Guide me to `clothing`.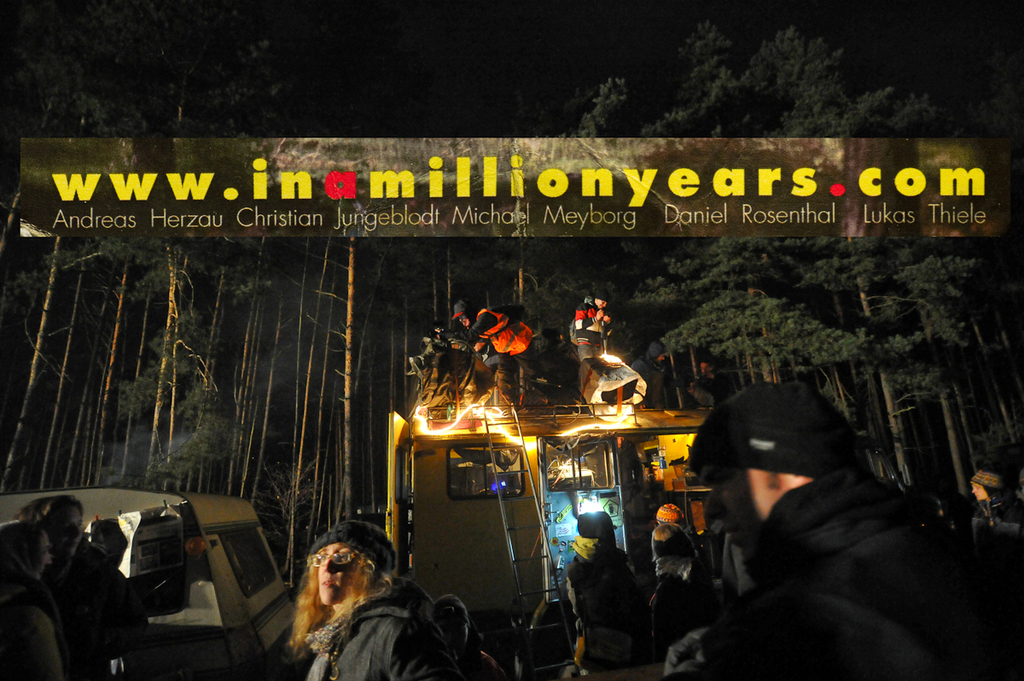
Guidance: [648, 550, 716, 677].
